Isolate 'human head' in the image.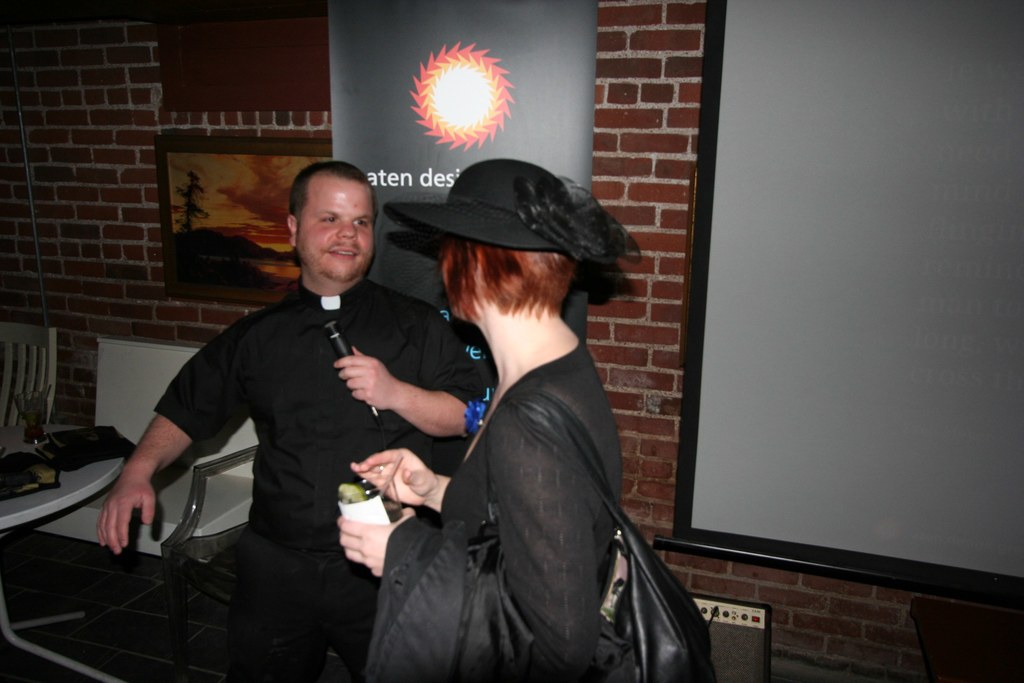
Isolated region: pyautogui.locateOnScreen(285, 159, 378, 283).
